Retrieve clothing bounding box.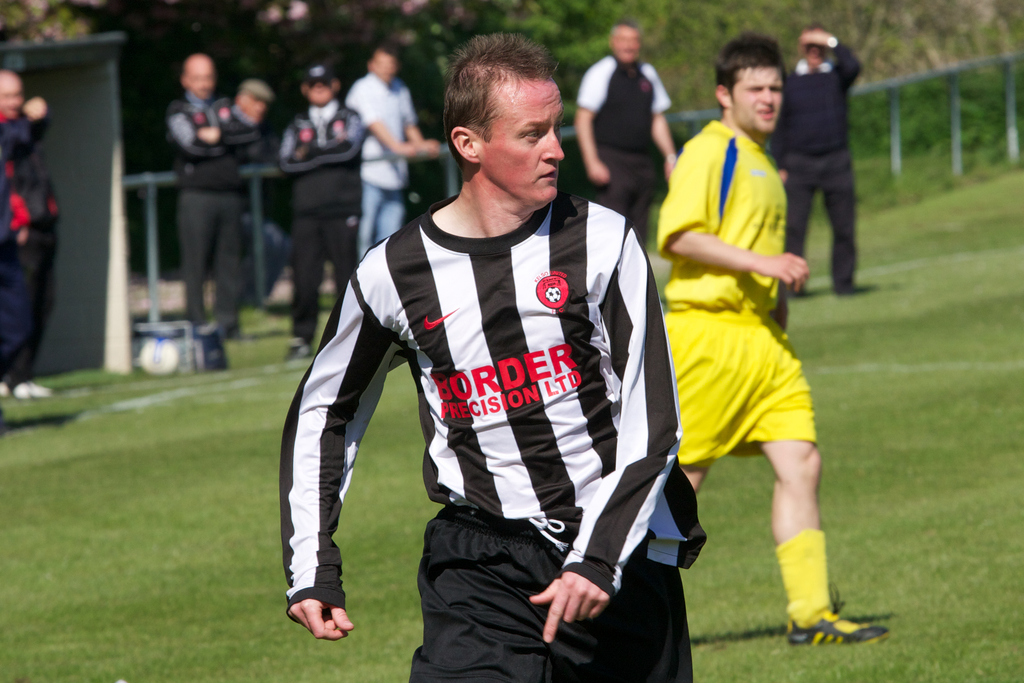
Bounding box: 773/42/868/290.
